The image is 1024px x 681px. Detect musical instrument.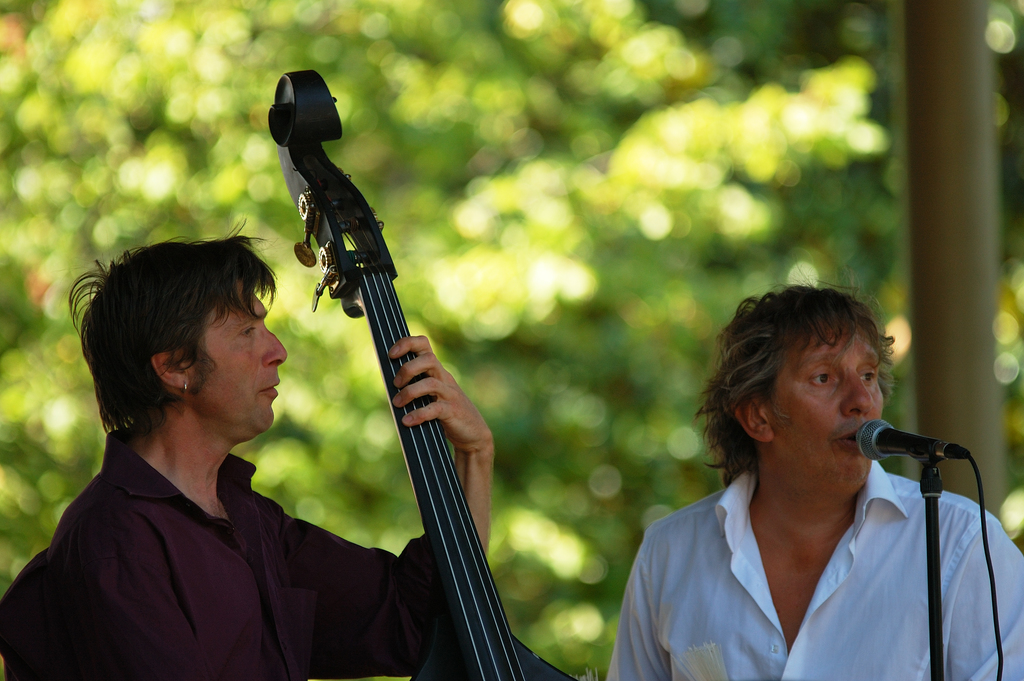
Detection: x1=266, y1=65, x2=527, y2=680.
